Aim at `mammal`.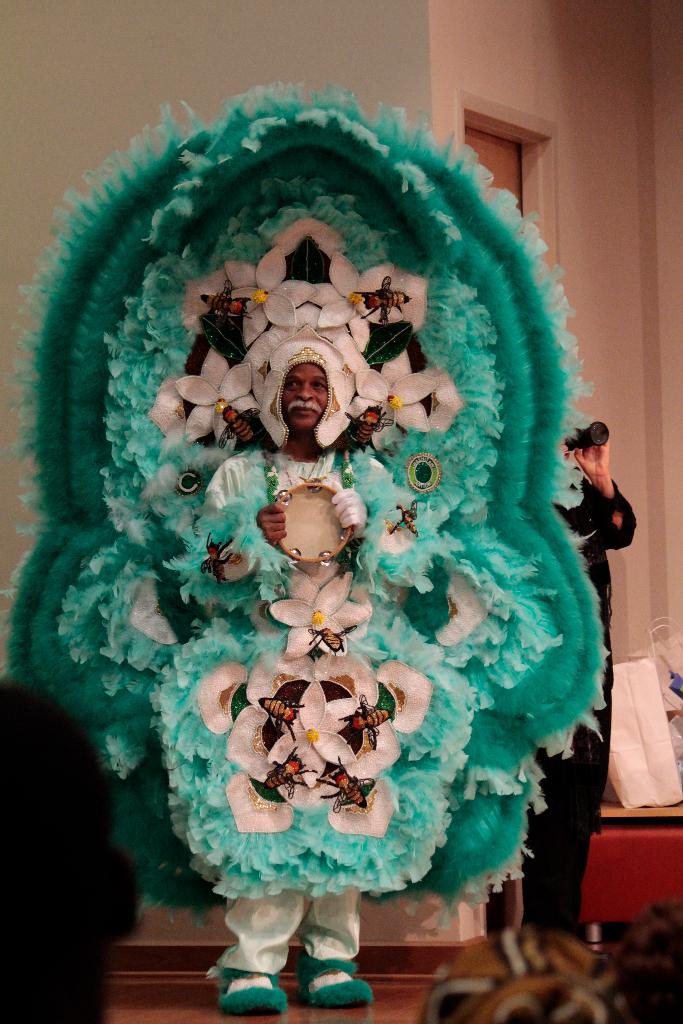
Aimed at box(192, 345, 399, 1012).
